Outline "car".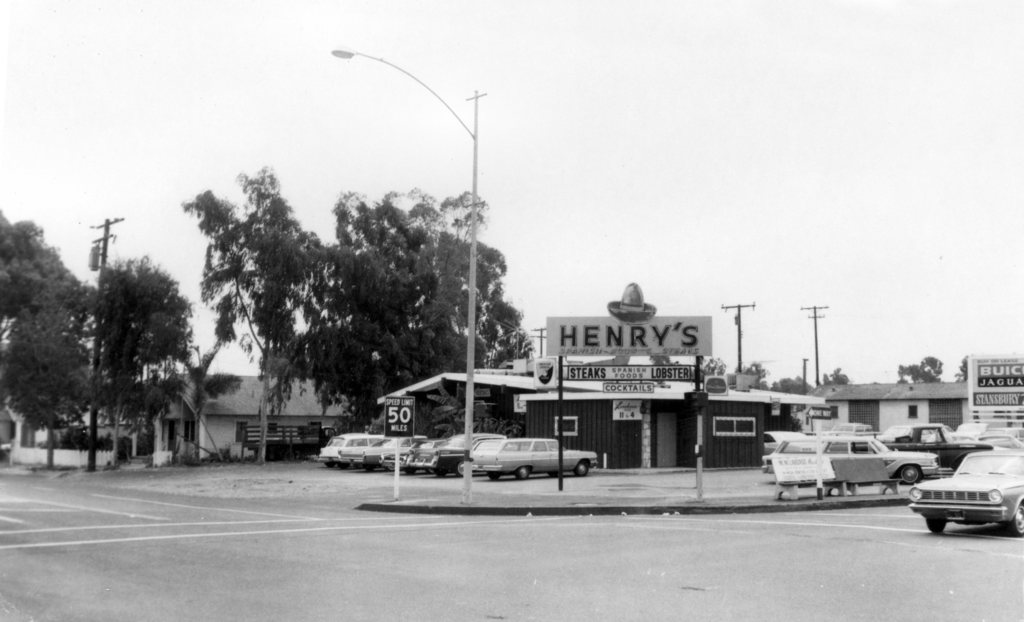
Outline: locate(469, 438, 599, 480).
